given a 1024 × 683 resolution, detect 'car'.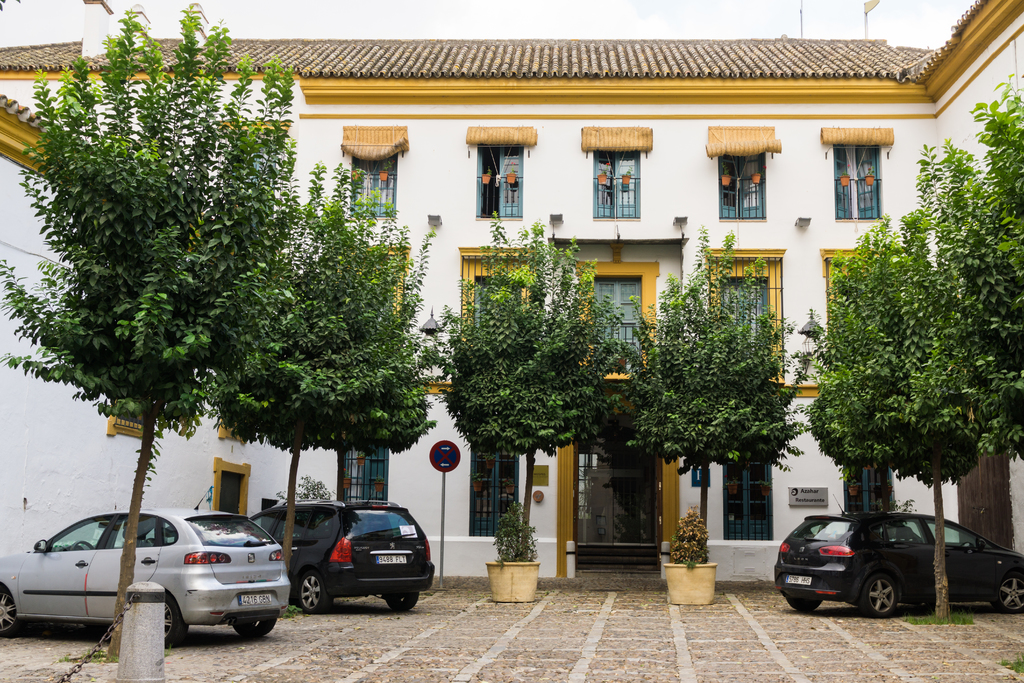
detection(767, 495, 1023, 616).
